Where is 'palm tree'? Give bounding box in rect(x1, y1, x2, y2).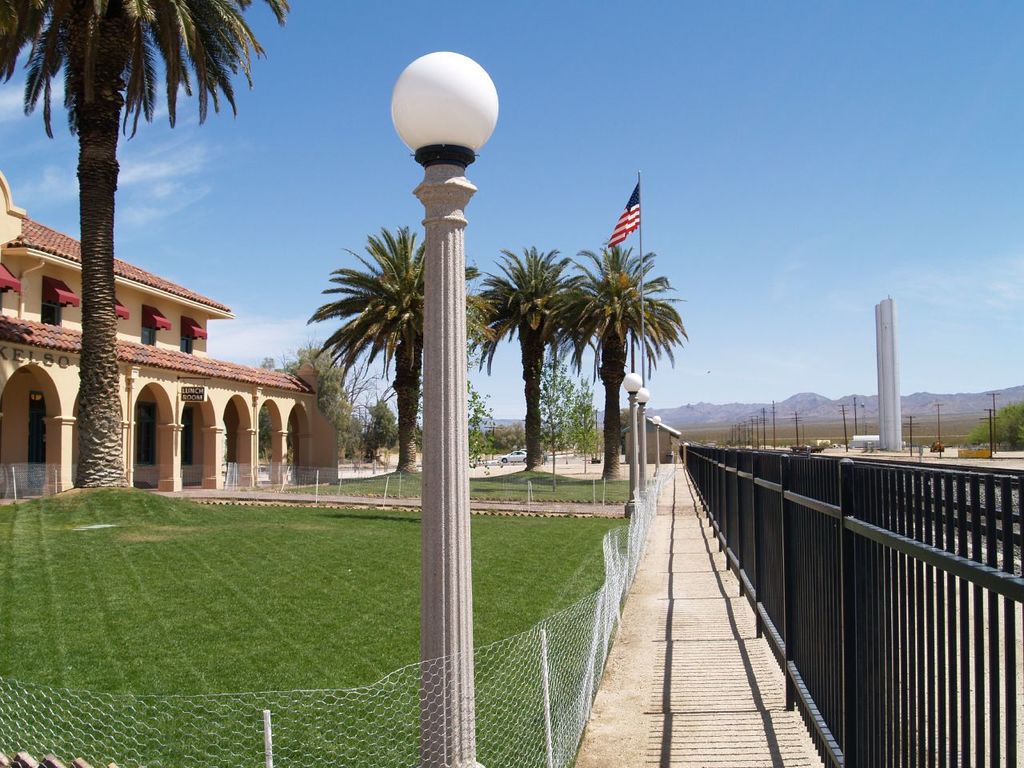
rect(312, 242, 463, 470).
